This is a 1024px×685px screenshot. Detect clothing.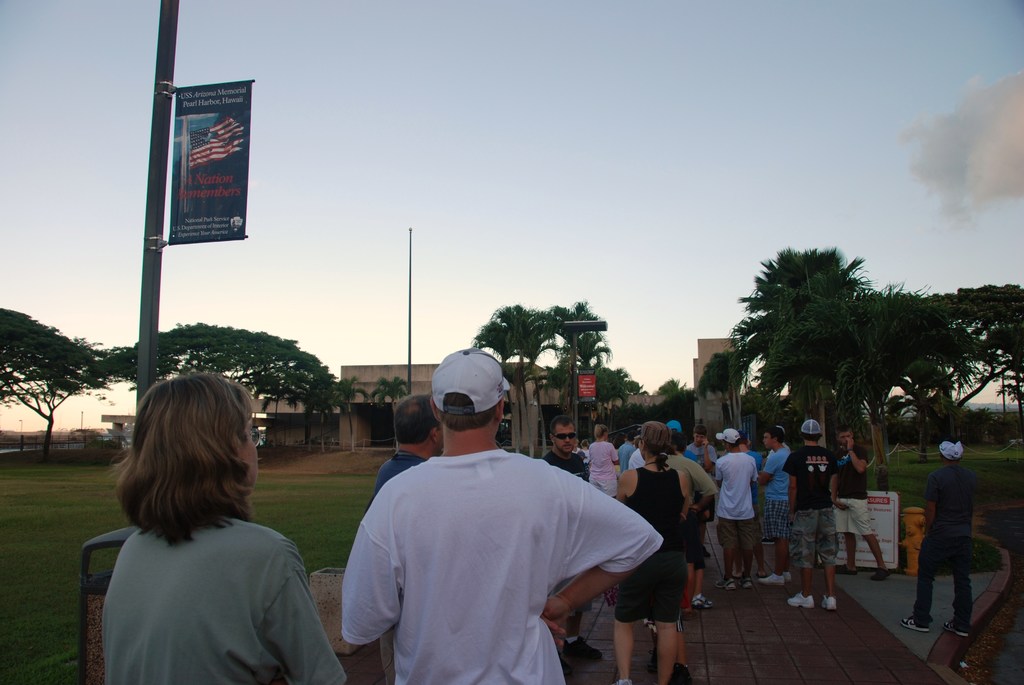
bbox(743, 453, 769, 489).
